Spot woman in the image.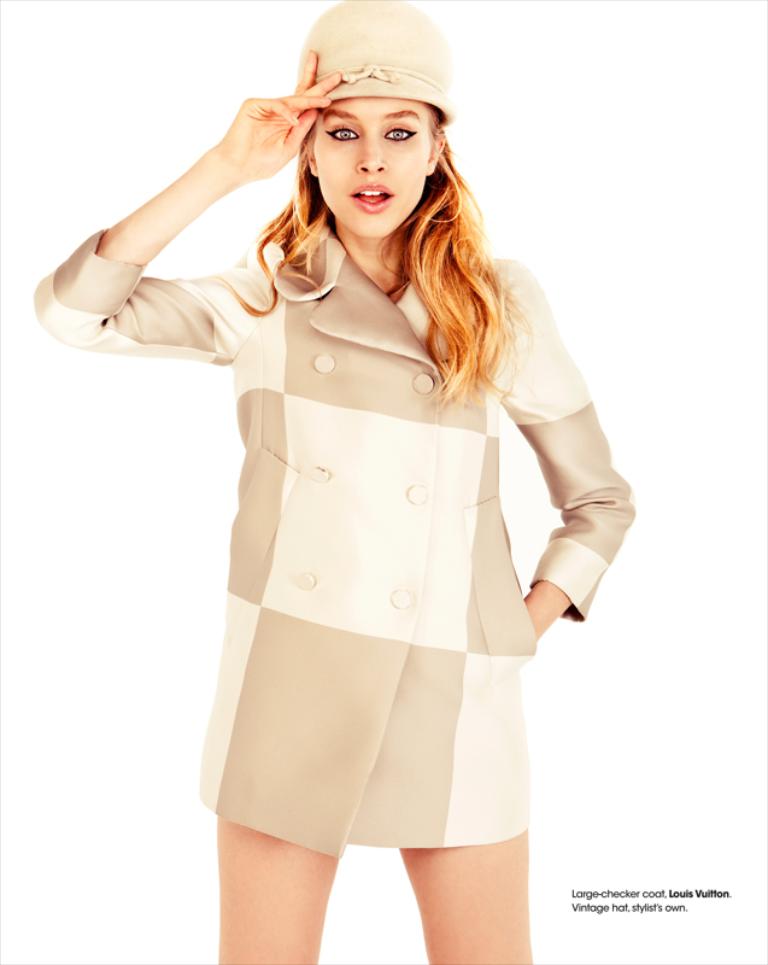
woman found at BBox(58, 29, 639, 951).
